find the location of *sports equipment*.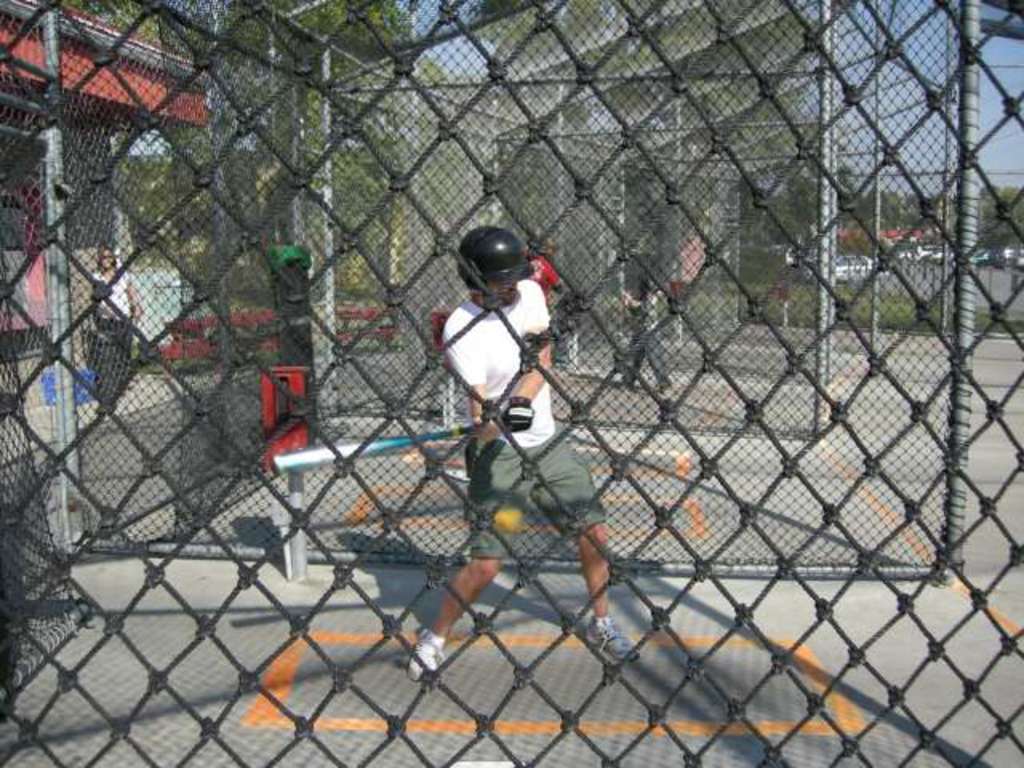
Location: (x1=456, y1=227, x2=536, y2=309).
